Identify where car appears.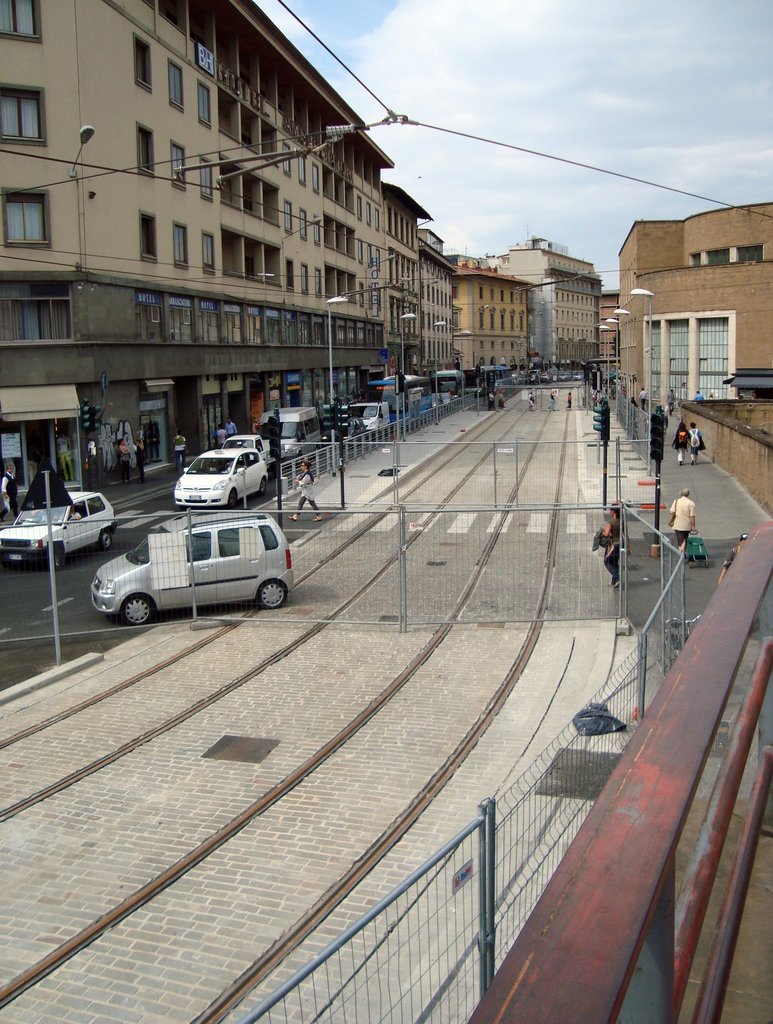
Appears at detection(169, 445, 265, 511).
